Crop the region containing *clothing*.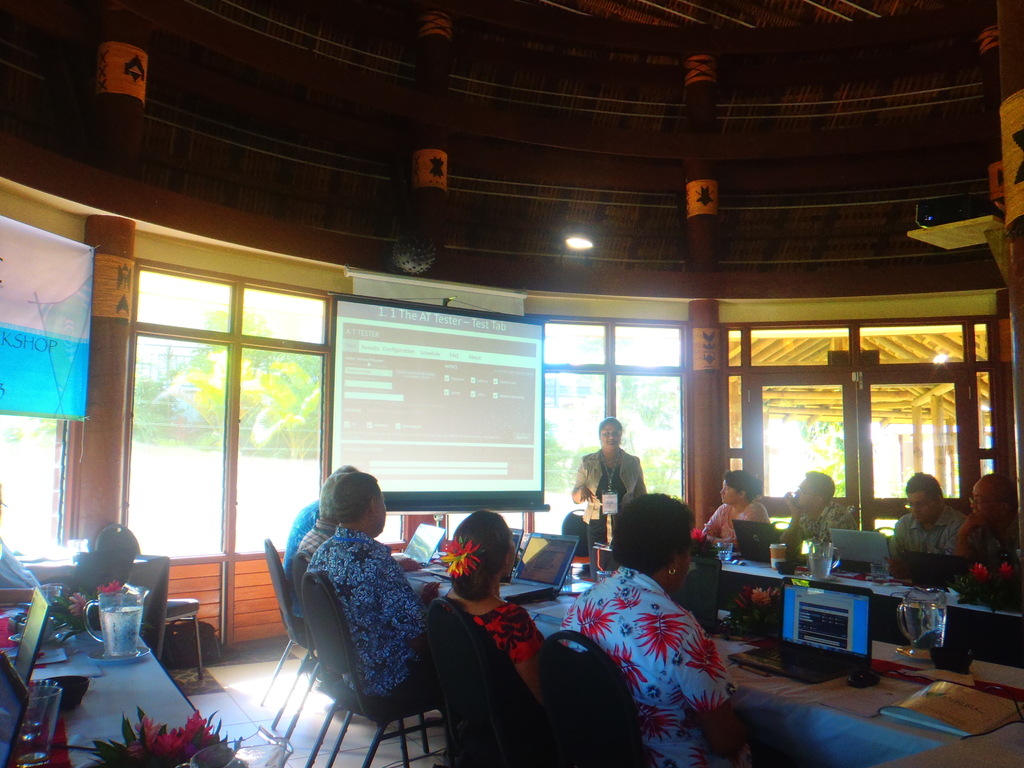
Crop region: 278 502 442 740.
